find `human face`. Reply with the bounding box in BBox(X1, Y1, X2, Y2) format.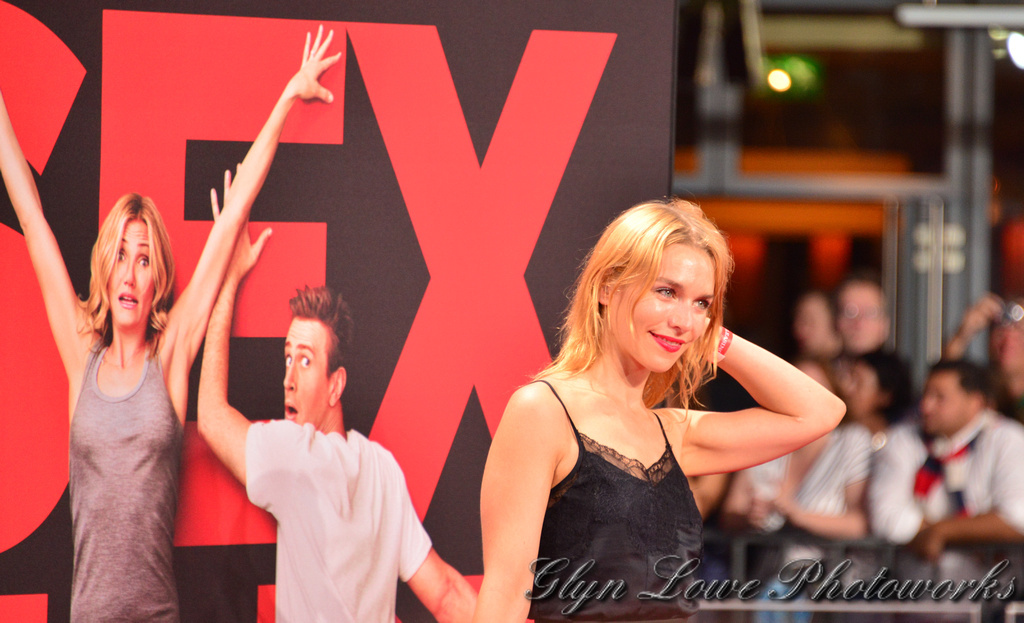
BBox(261, 310, 330, 441).
